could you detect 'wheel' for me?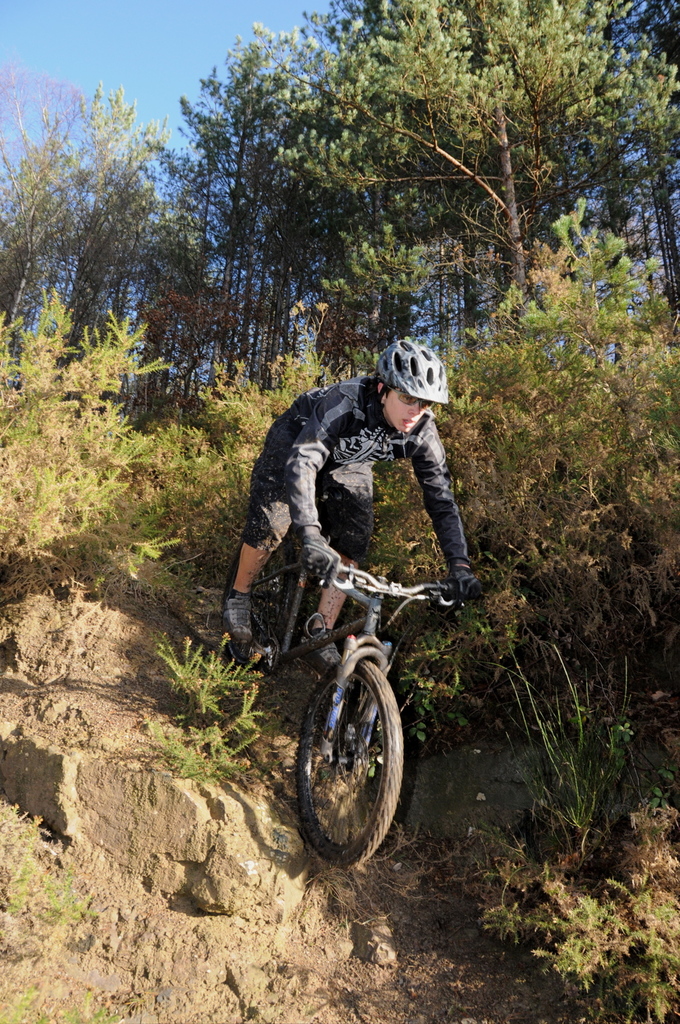
Detection result: pyautogui.locateOnScreen(304, 651, 405, 868).
